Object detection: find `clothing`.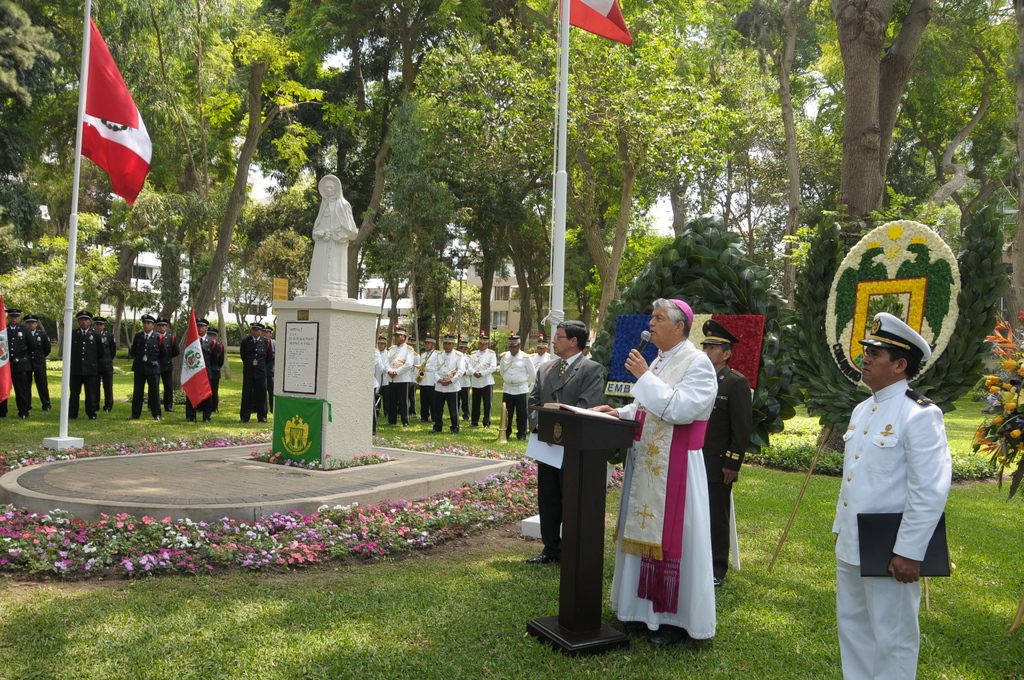
470, 350, 492, 382.
